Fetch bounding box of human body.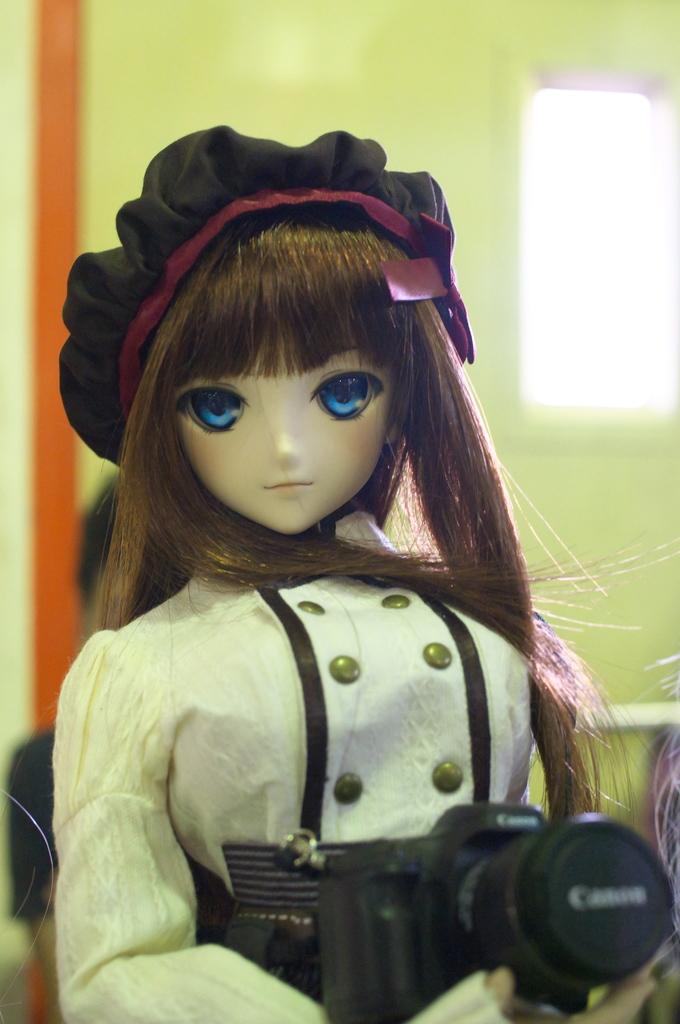
Bbox: <region>57, 224, 542, 1019</region>.
